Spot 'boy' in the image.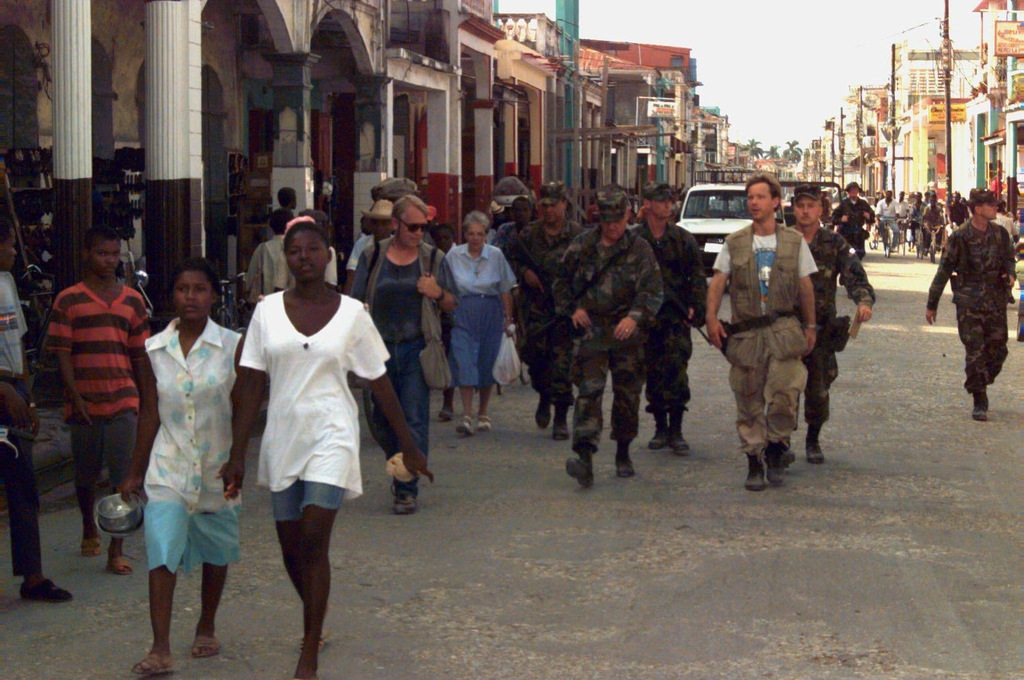
'boy' found at (703,173,817,497).
